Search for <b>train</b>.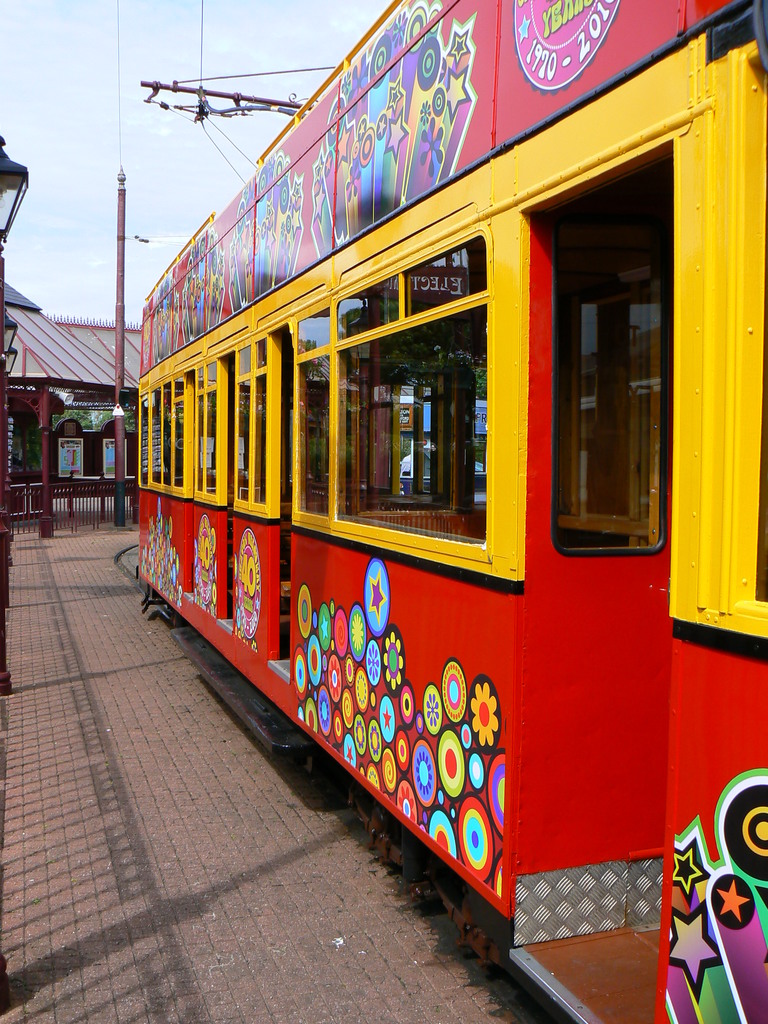
Found at box(132, 0, 767, 1023).
